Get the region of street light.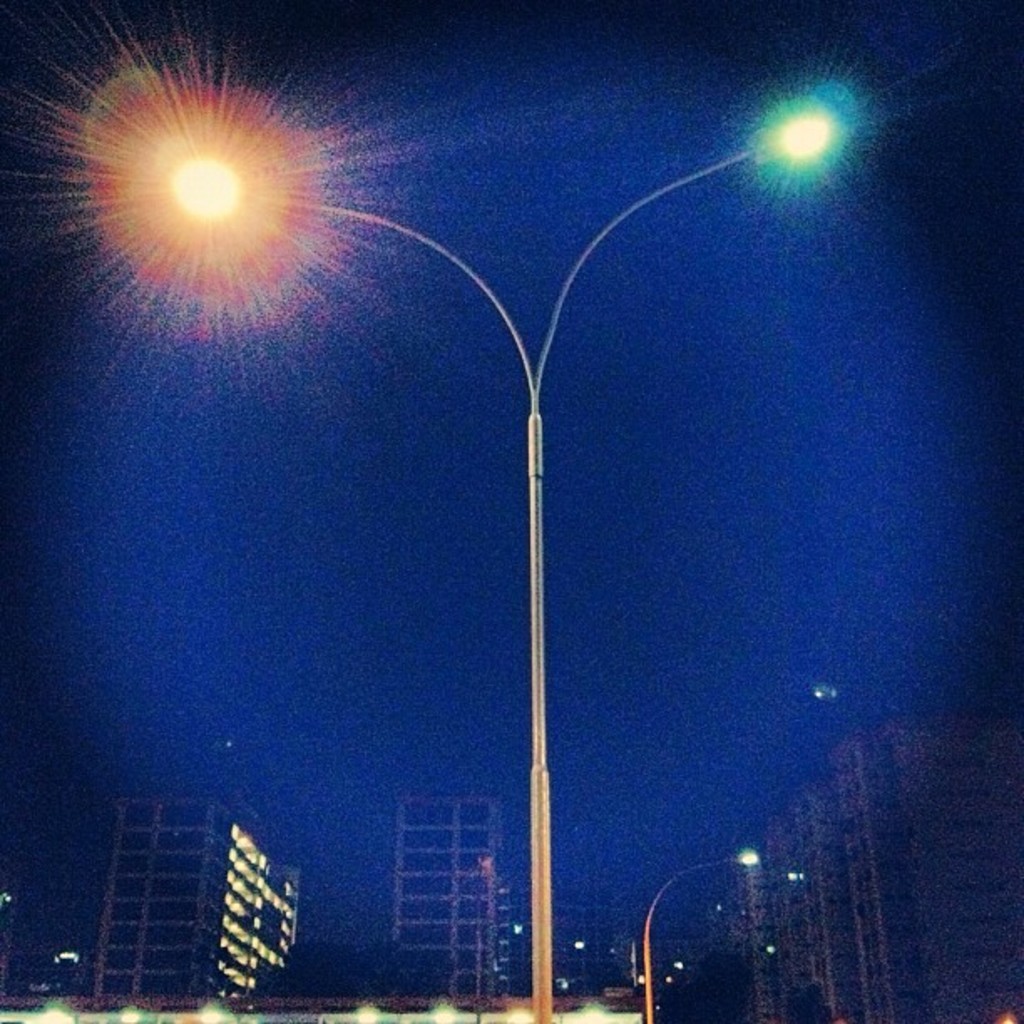
(x1=30, y1=45, x2=850, y2=1022).
